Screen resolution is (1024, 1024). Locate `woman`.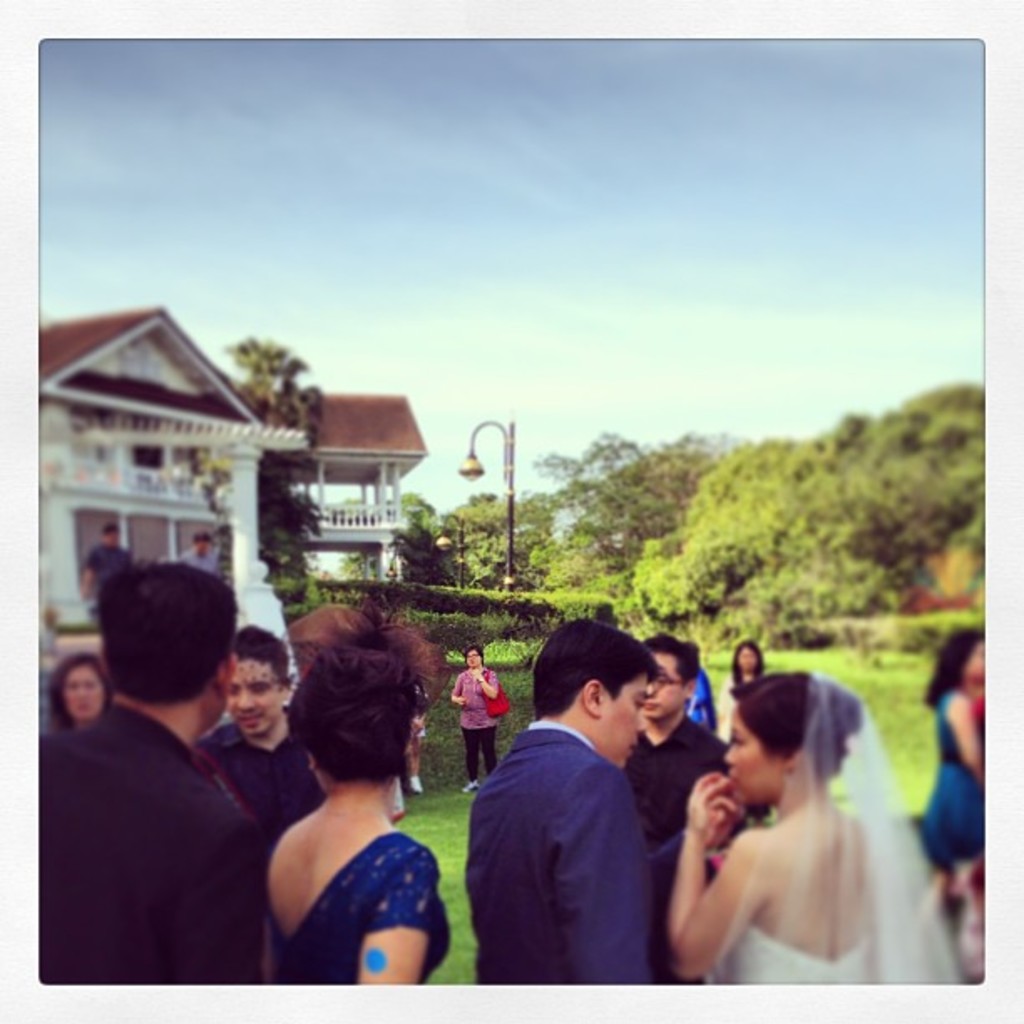
region(264, 606, 448, 991).
